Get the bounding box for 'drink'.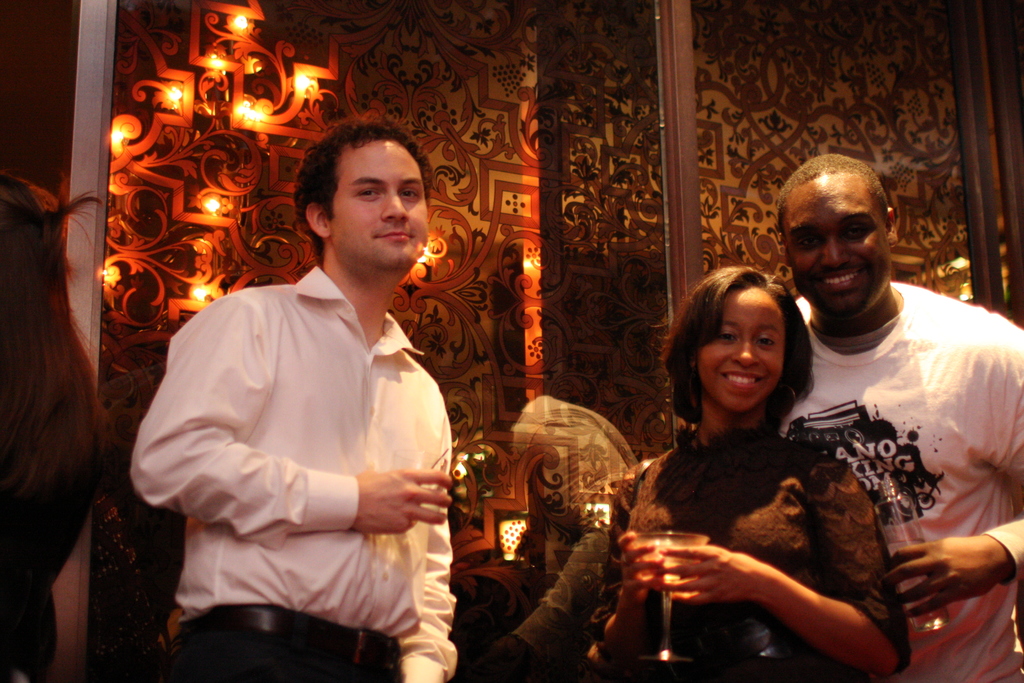
[left=637, top=558, right=692, bottom=589].
